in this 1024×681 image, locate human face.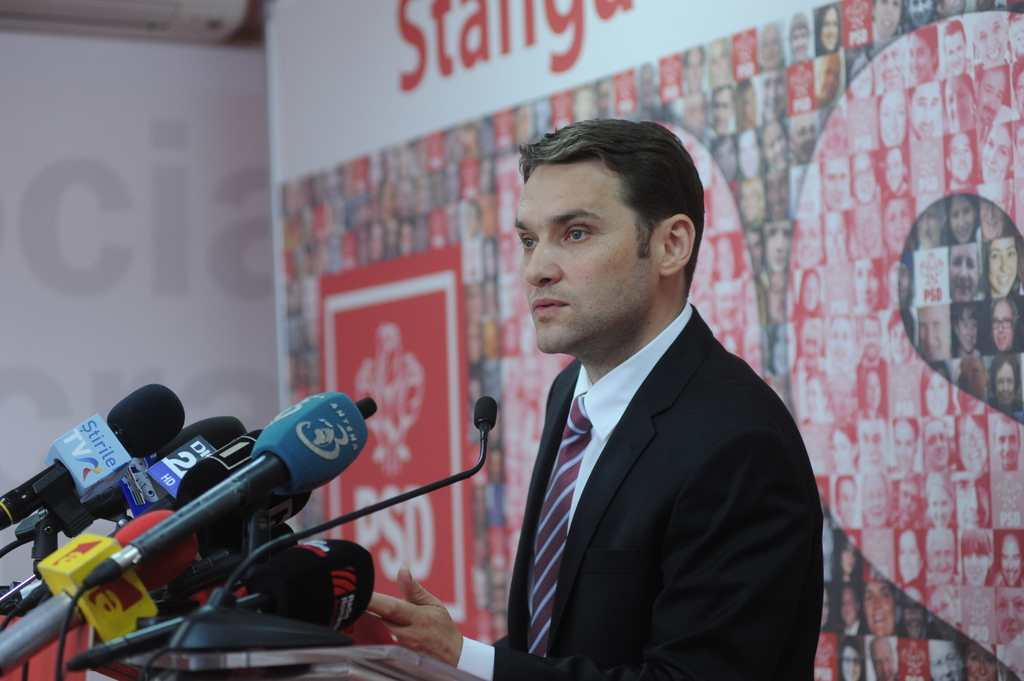
Bounding box: x1=863 y1=581 x2=895 y2=635.
